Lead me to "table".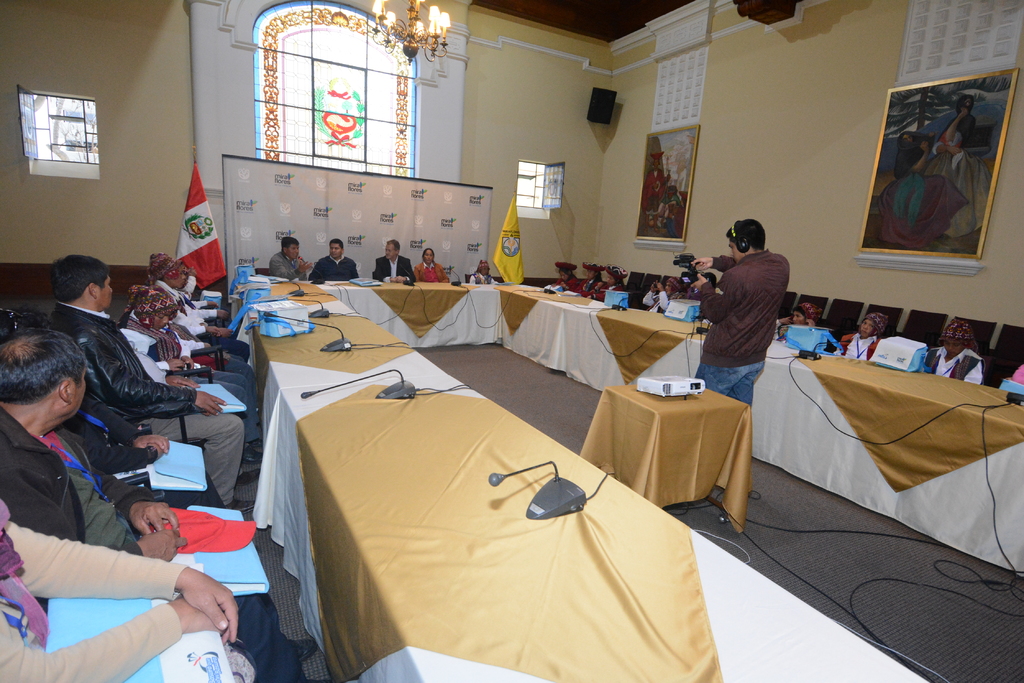
Lead to box(237, 280, 1022, 682).
